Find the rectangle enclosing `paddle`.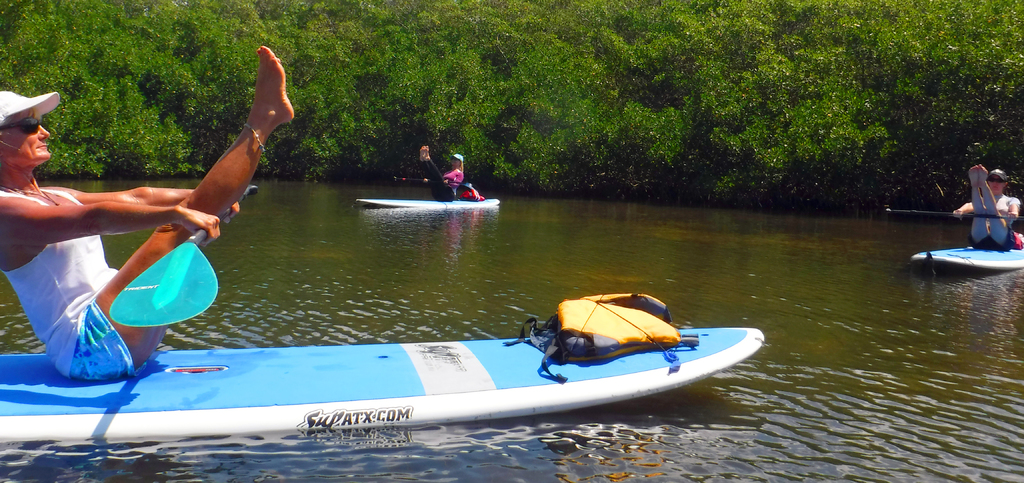
876 203 1023 224.
